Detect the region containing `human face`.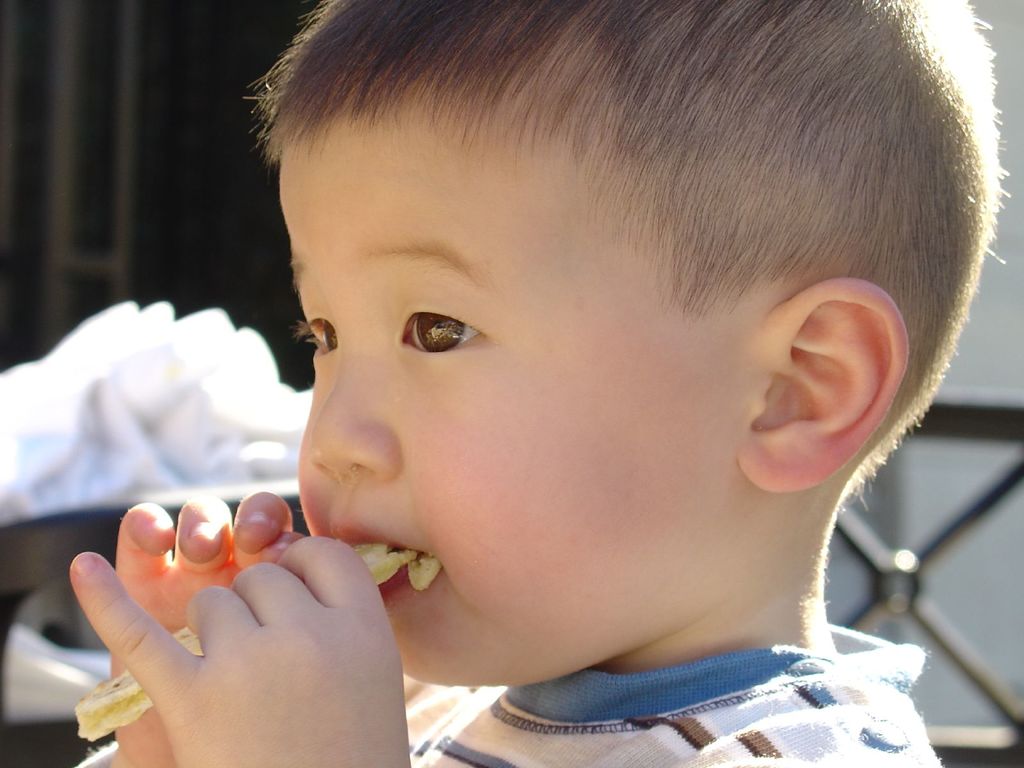
{"left": 289, "top": 95, "right": 748, "bottom": 678}.
